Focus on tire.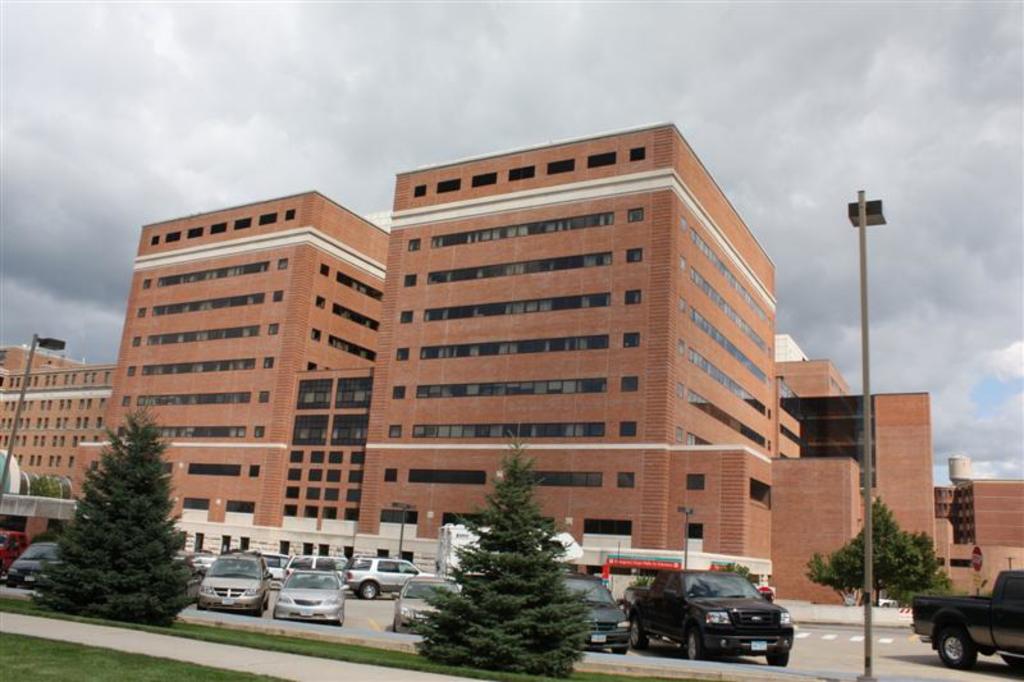
Focused at <region>940, 624, 977, 672</region>.
